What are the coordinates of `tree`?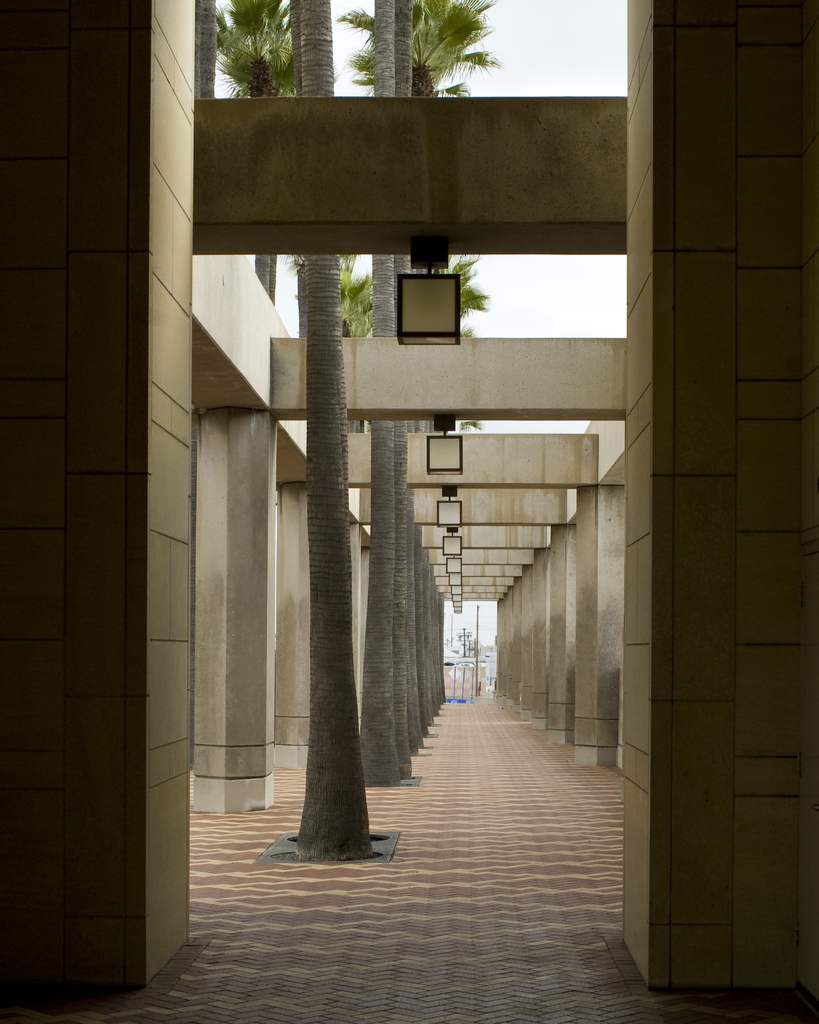
x1=277 y1=258 x2=396 y2=335.
